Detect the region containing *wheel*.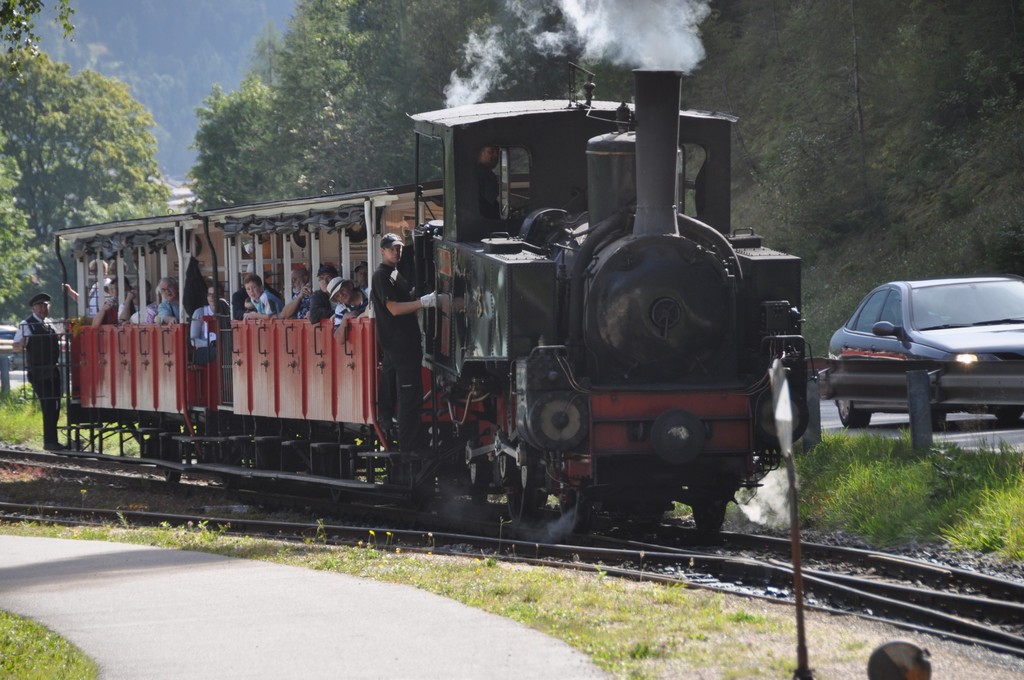
(326, 470, 351, 500).
